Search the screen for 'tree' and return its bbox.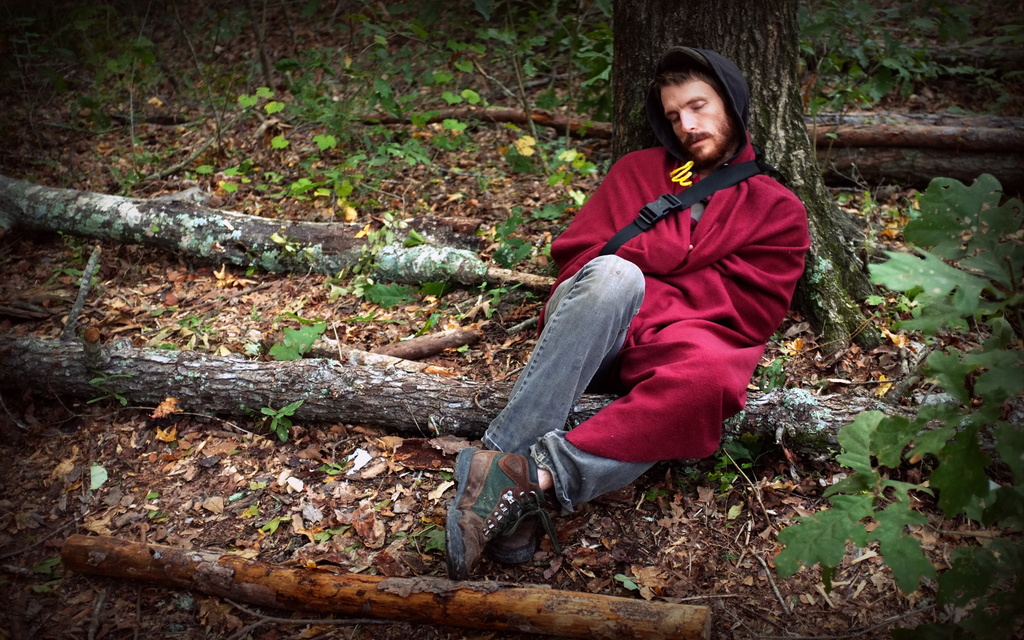
Found: locate(515, 1, 887, 365).
